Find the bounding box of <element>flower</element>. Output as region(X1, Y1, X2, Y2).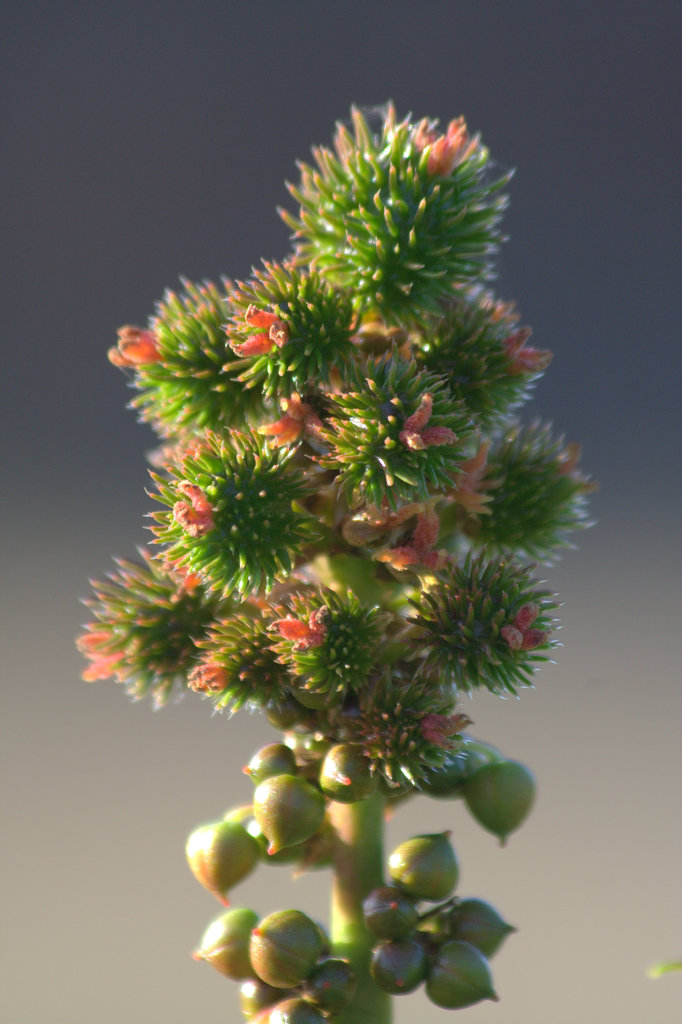
region(413, 116, 483, 172).
